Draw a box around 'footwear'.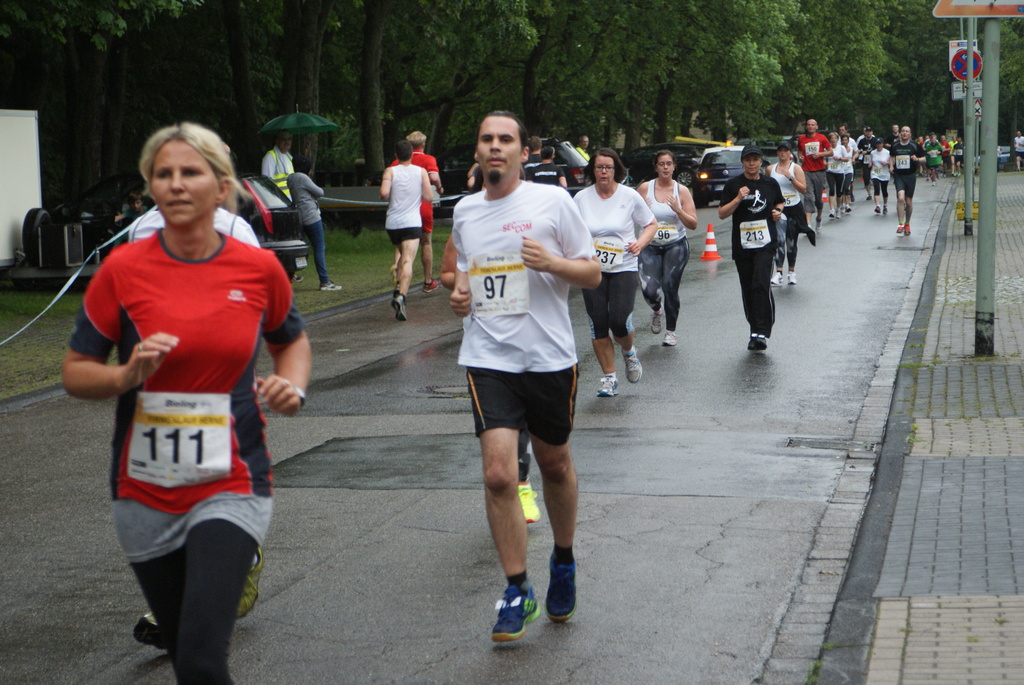
{"x1": 545, "y1": 553, "x2": 579, "y2": 624}.
